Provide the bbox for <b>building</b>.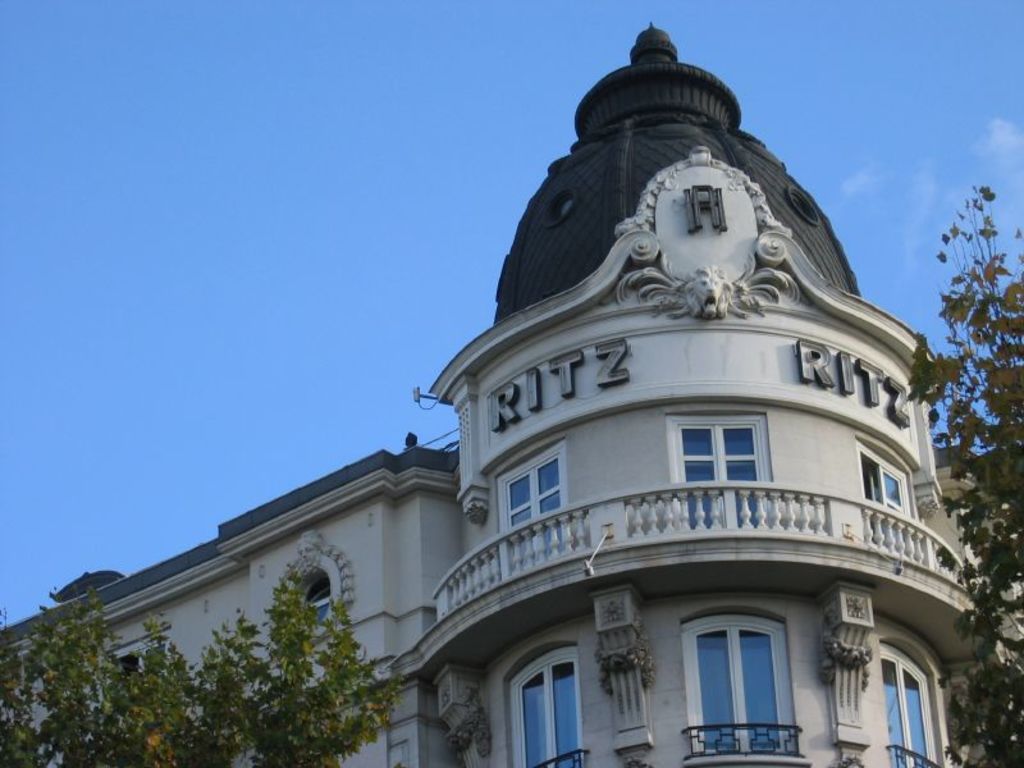
<box>0,18,1023,767</box>.
